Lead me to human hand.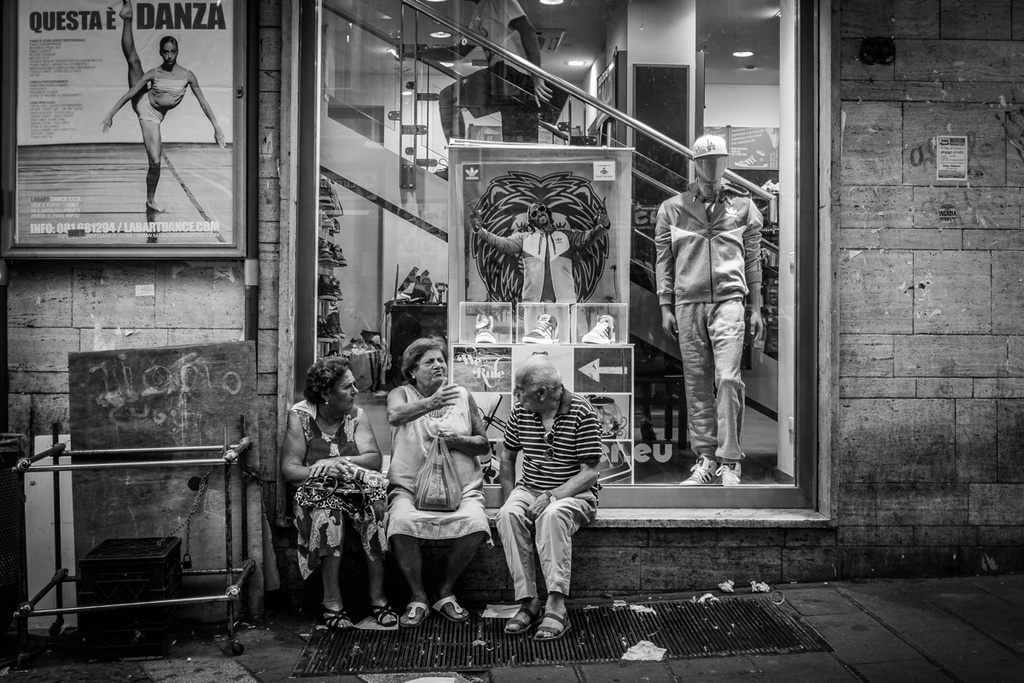
Lead to {"x1": 748, "y1": 308, "x2": 764, "y2": 346}.
